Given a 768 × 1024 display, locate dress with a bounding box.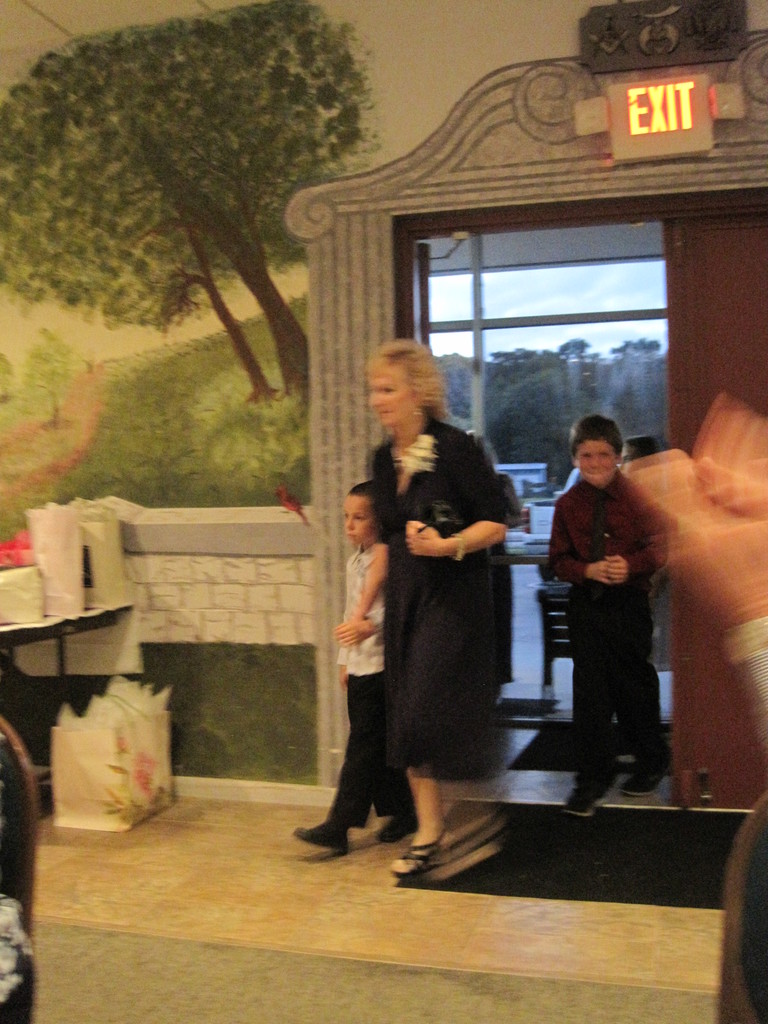
Located: (367, 412, 520, 795).
